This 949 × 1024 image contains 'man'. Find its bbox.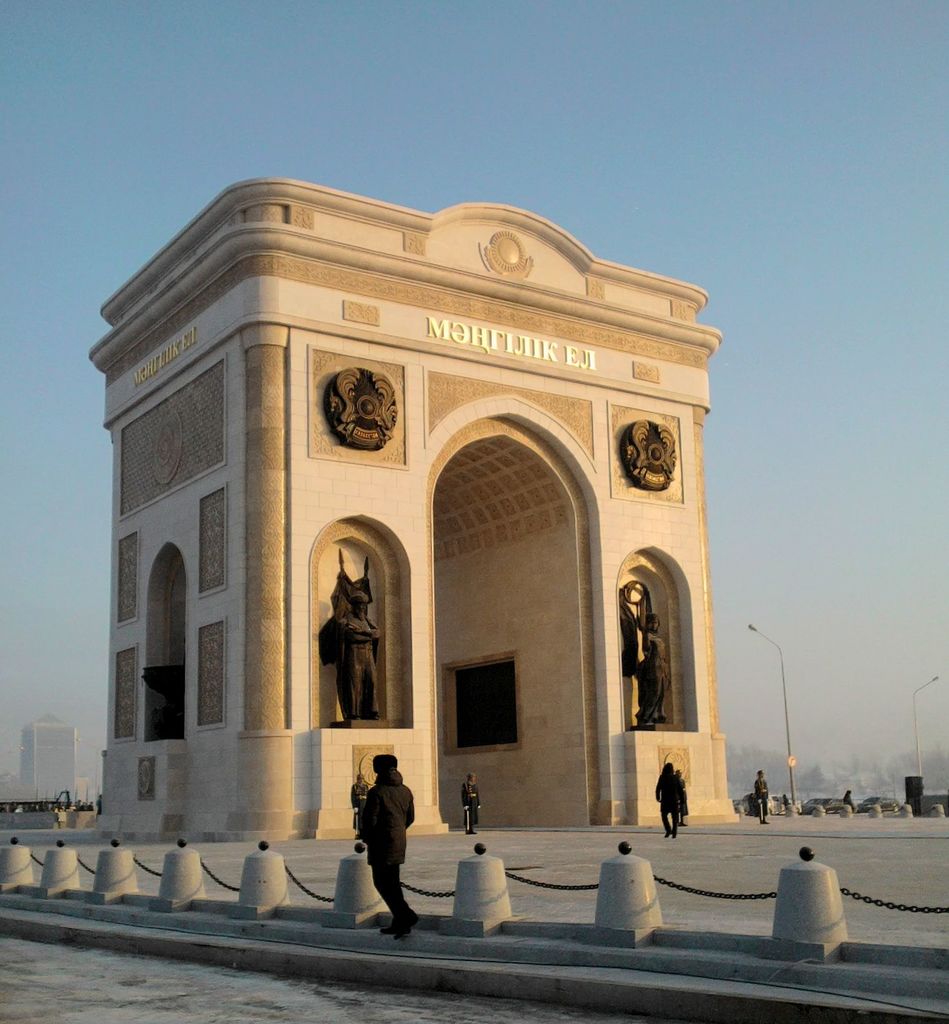
<bbox>332, 758, 422, 918</bbox>.
